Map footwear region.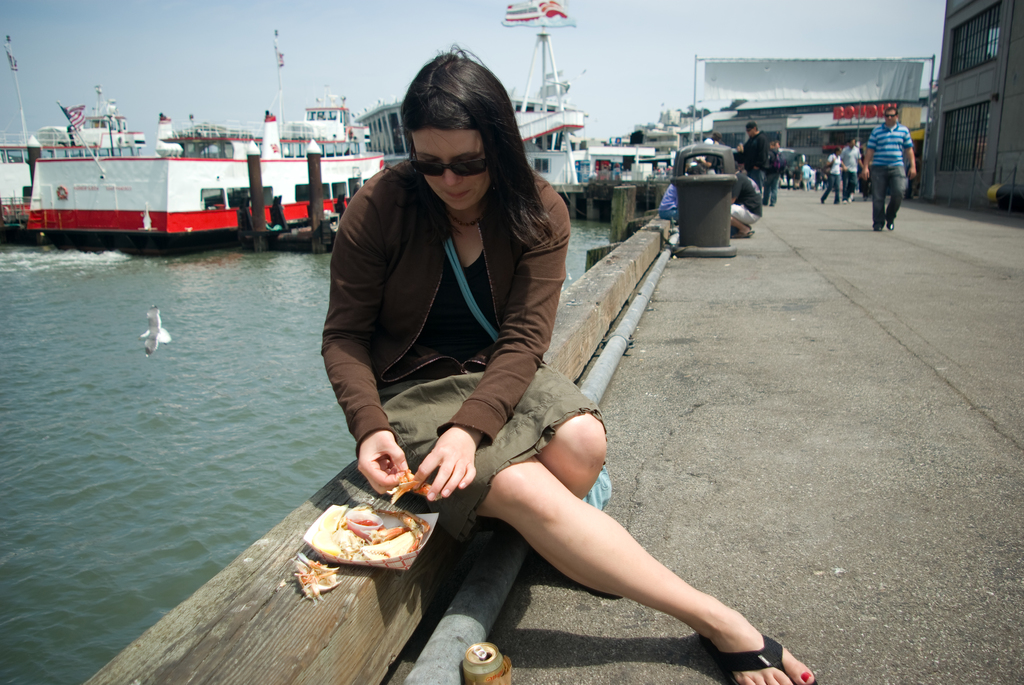
Mapped to rect(882, 217, 895, 228).
